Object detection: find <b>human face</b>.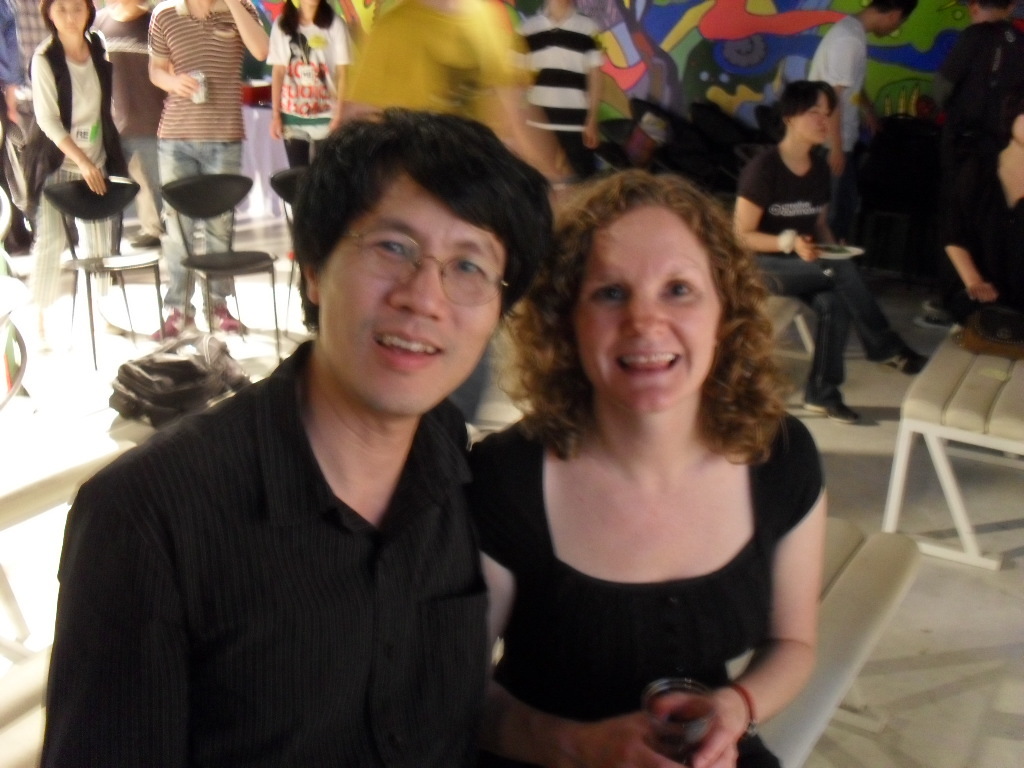
42:1:82:26.
